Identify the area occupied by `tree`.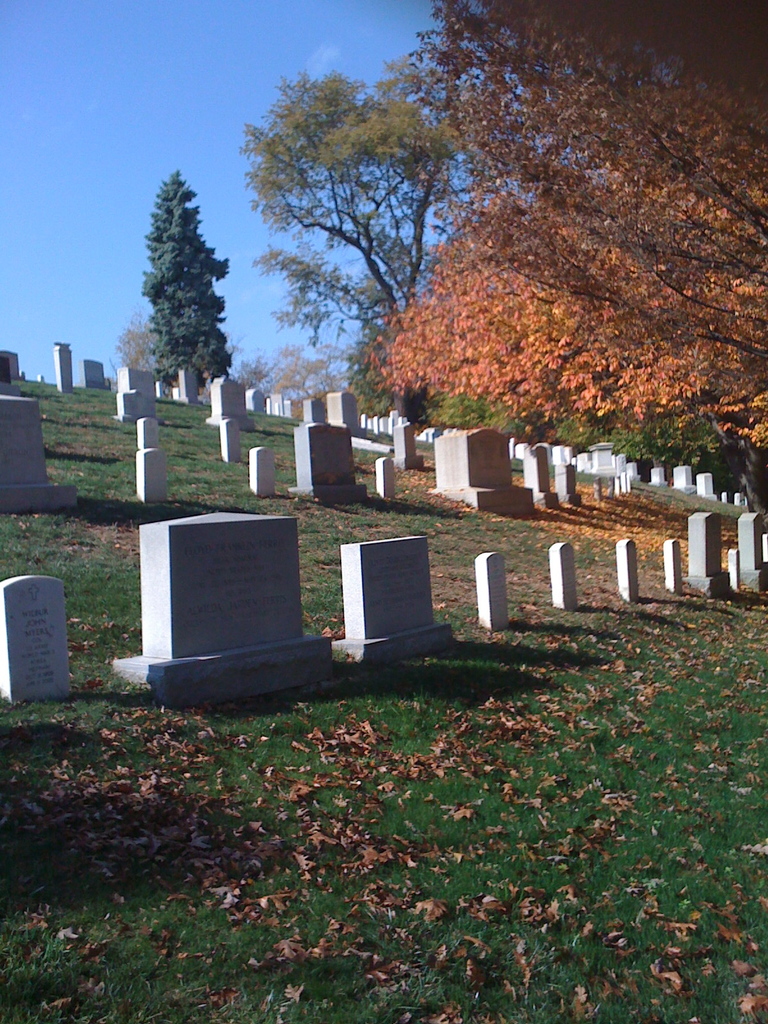
Area: (129, 151, 232, 406).
